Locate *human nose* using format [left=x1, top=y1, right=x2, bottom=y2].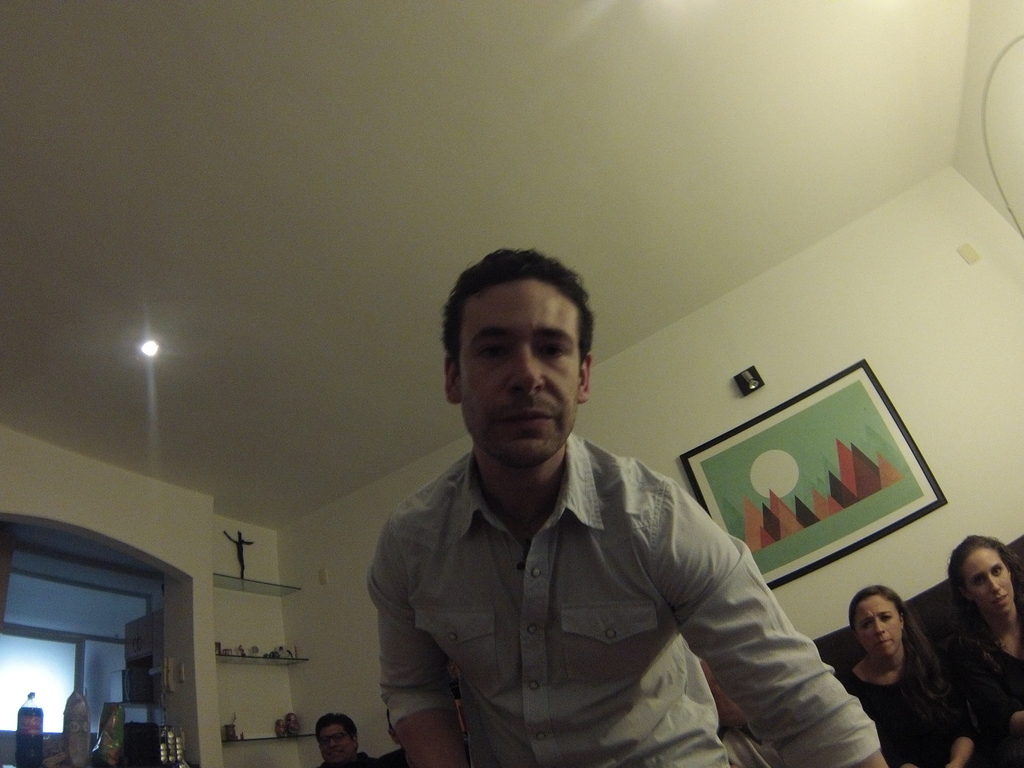
[left=990, top=576, right=1005, bottom=591].
